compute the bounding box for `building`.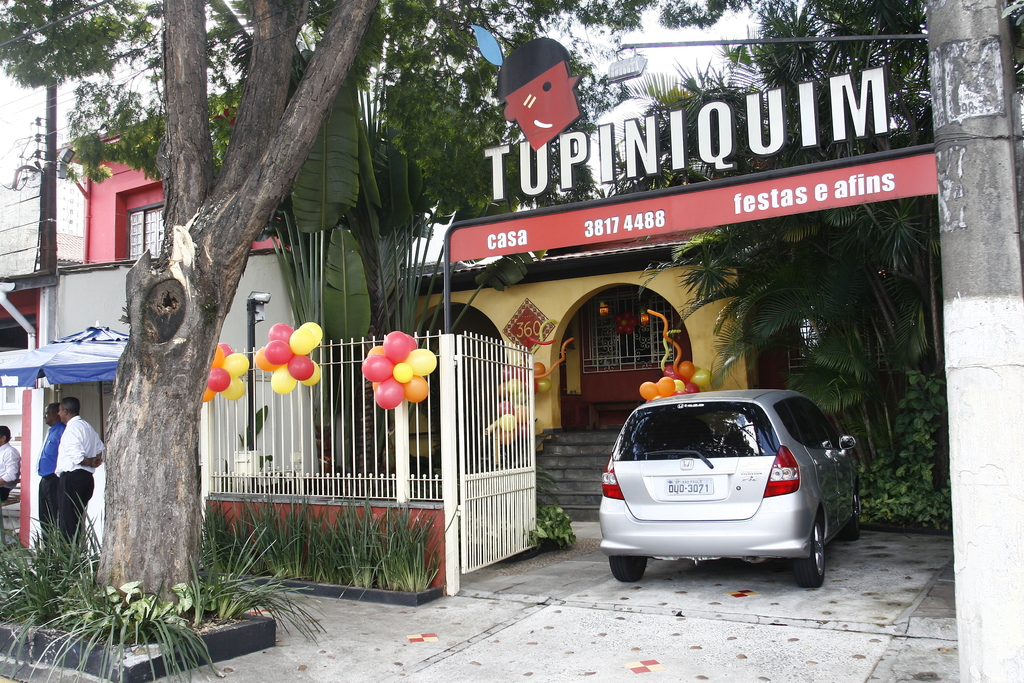
Rect(396, 231, 810, 453).
